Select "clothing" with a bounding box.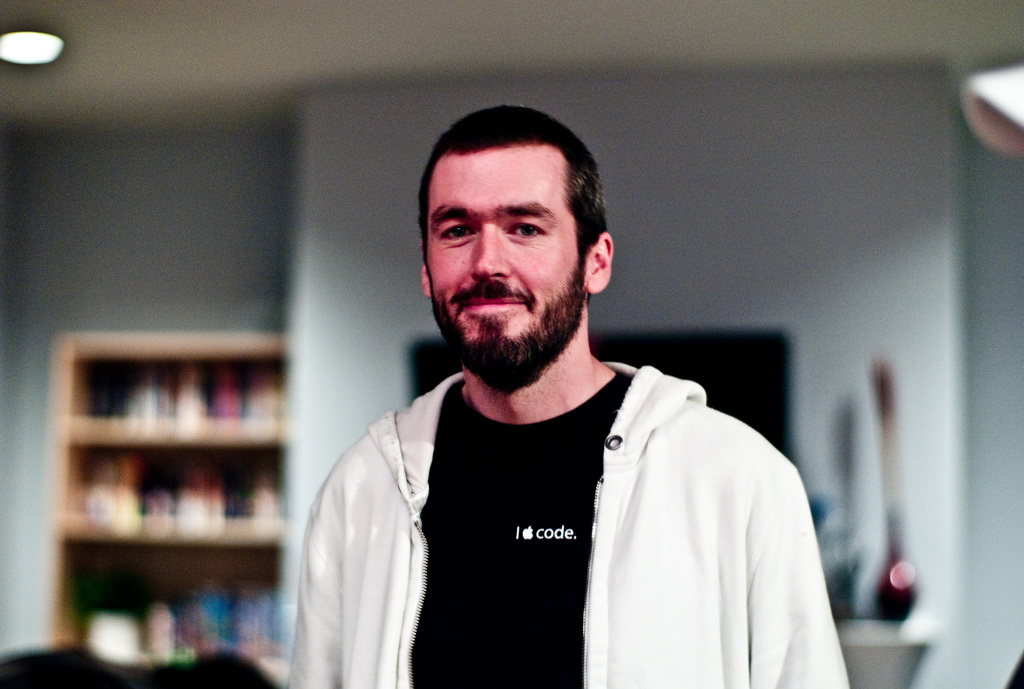
289/341/863/680.
